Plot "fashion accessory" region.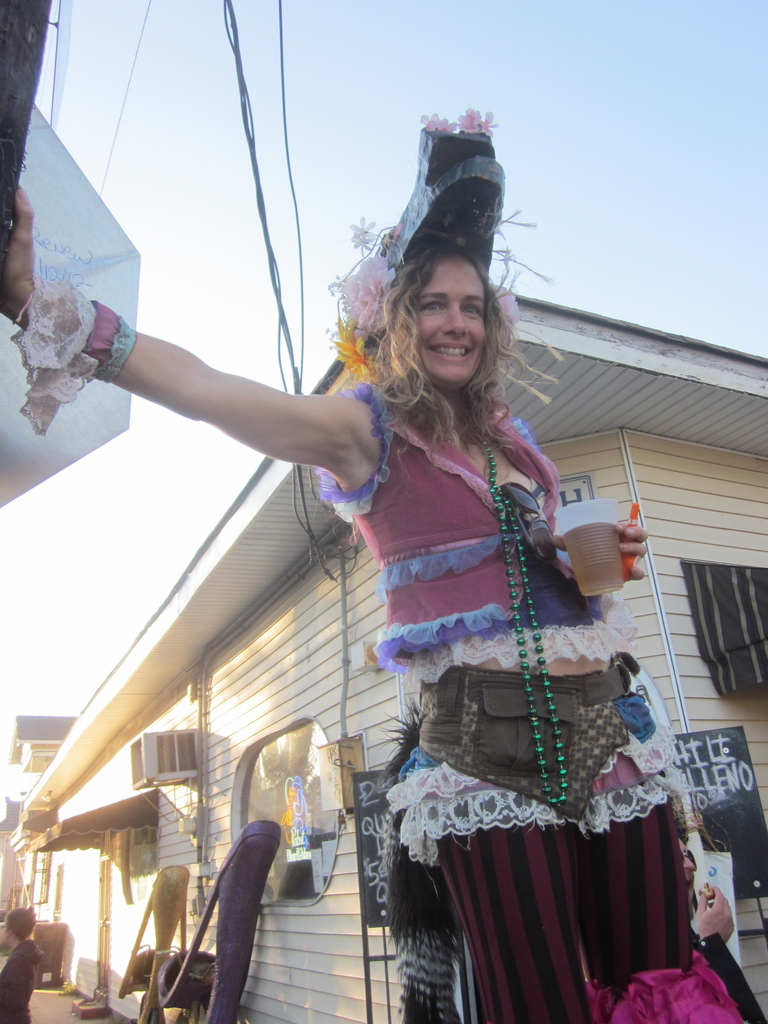
Plotted at (496, 480, 556, 552).
